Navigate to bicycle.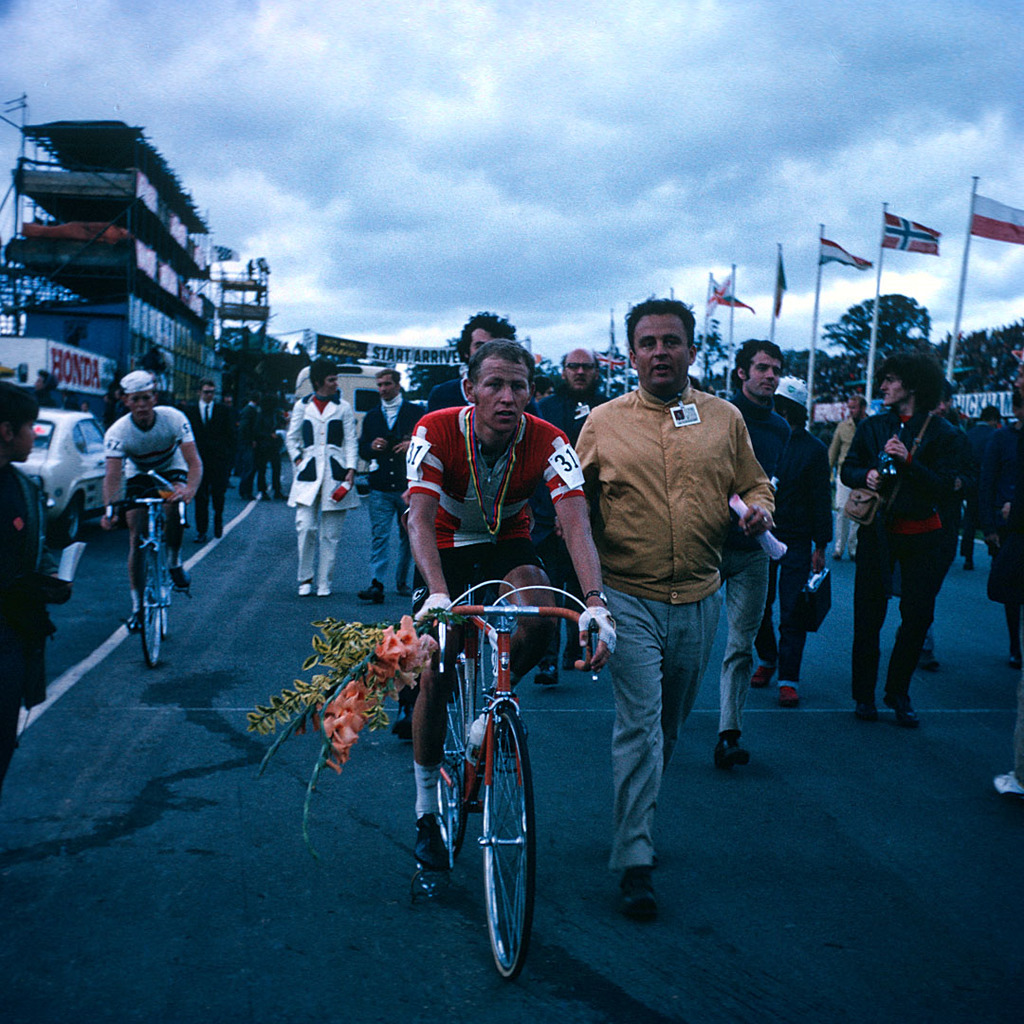
Navigation target: bbox=[102, 497, 190, 672].
